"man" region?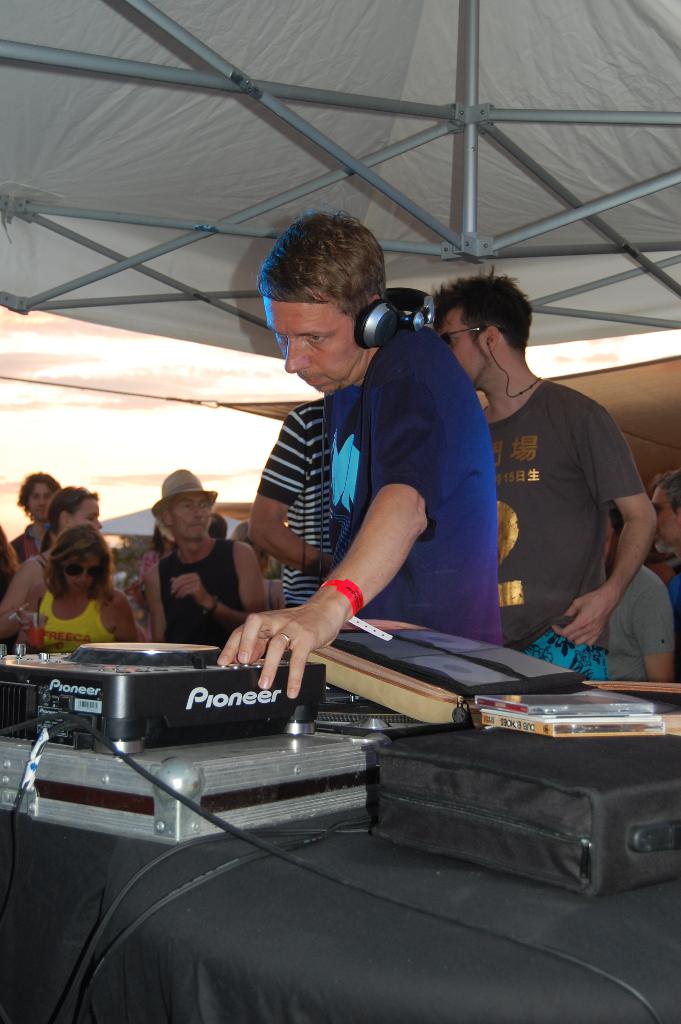
Rect(430, 278, 647, 643)
